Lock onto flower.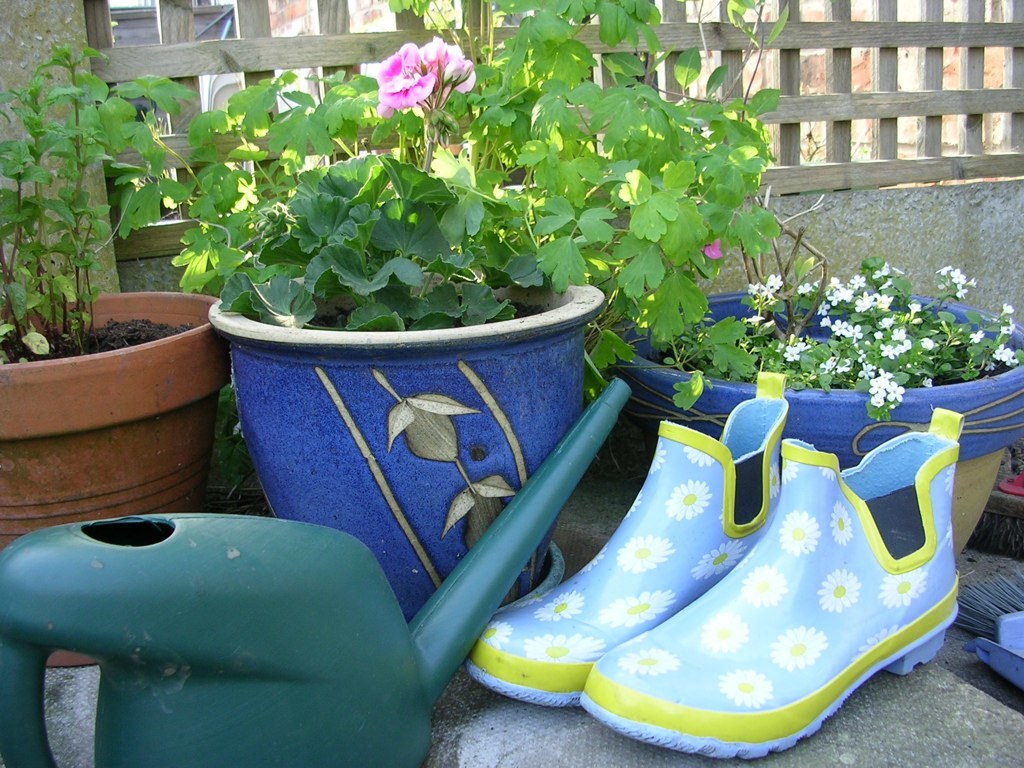
Locked: [792, 335, 813, 358].
